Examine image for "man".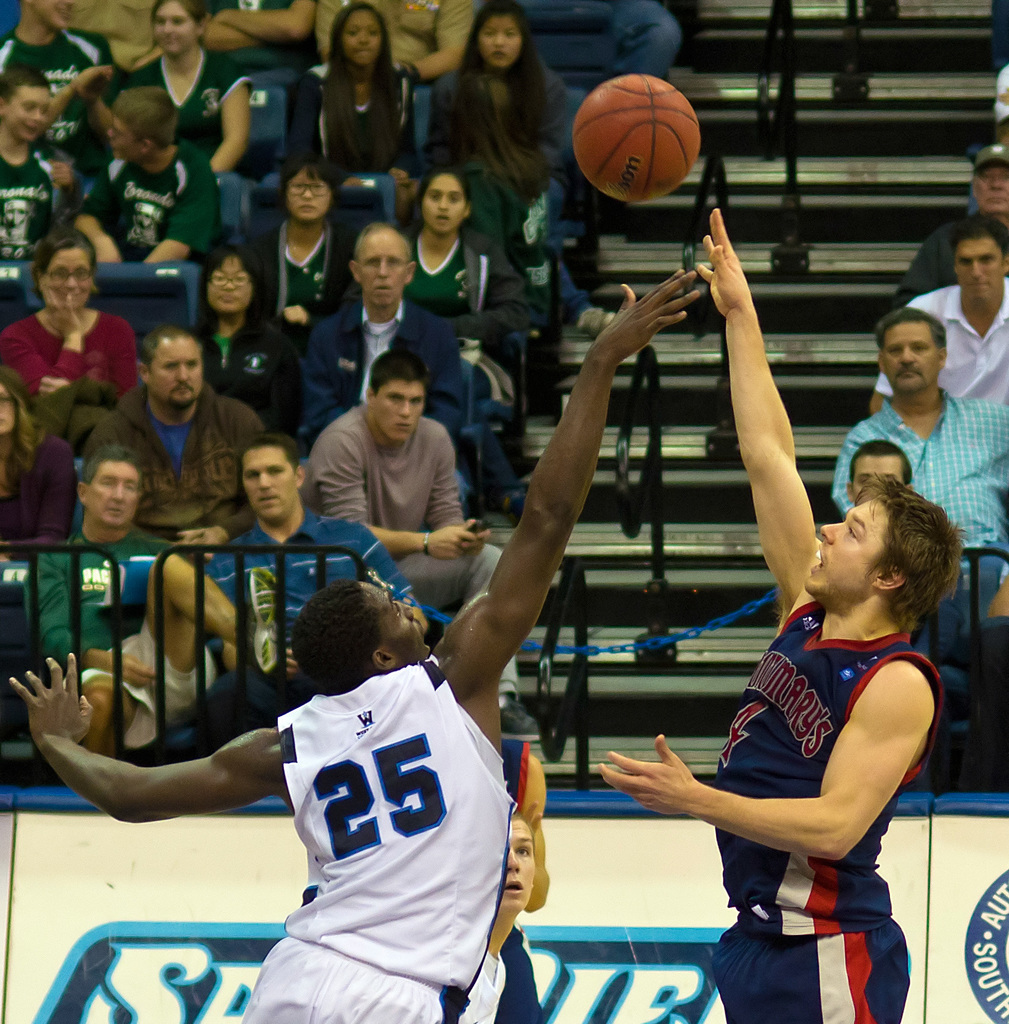
Examination result: {"left": 846, "top": 435, "right": 960, "bottom": 691}.
